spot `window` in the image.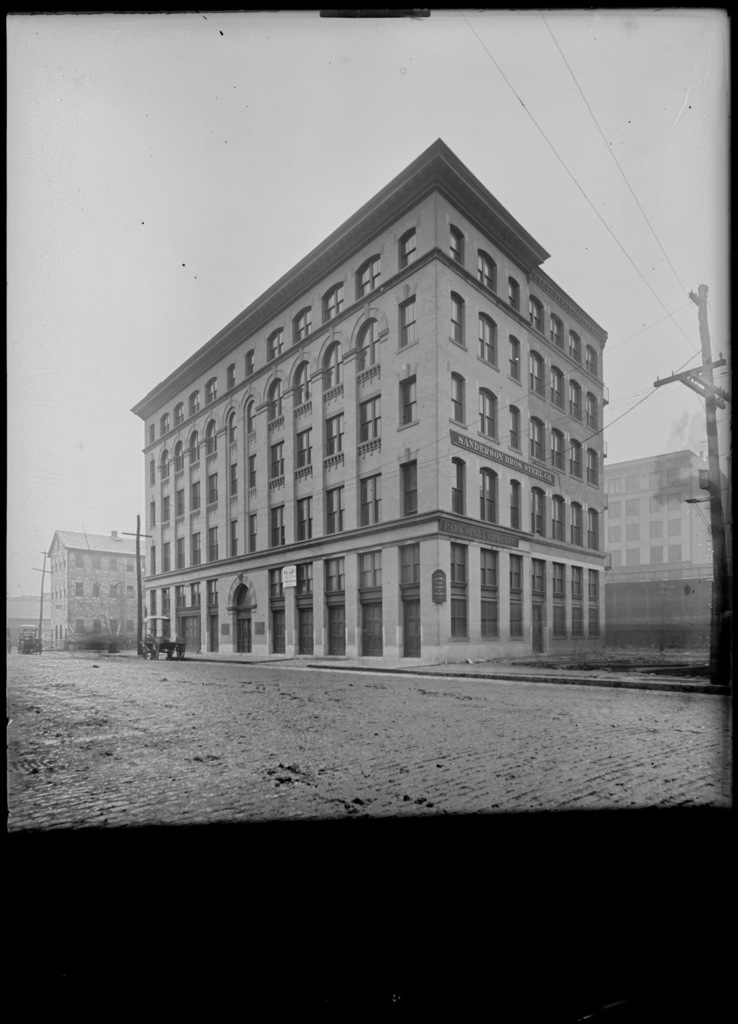
`window` found at [570,564,582,602].
